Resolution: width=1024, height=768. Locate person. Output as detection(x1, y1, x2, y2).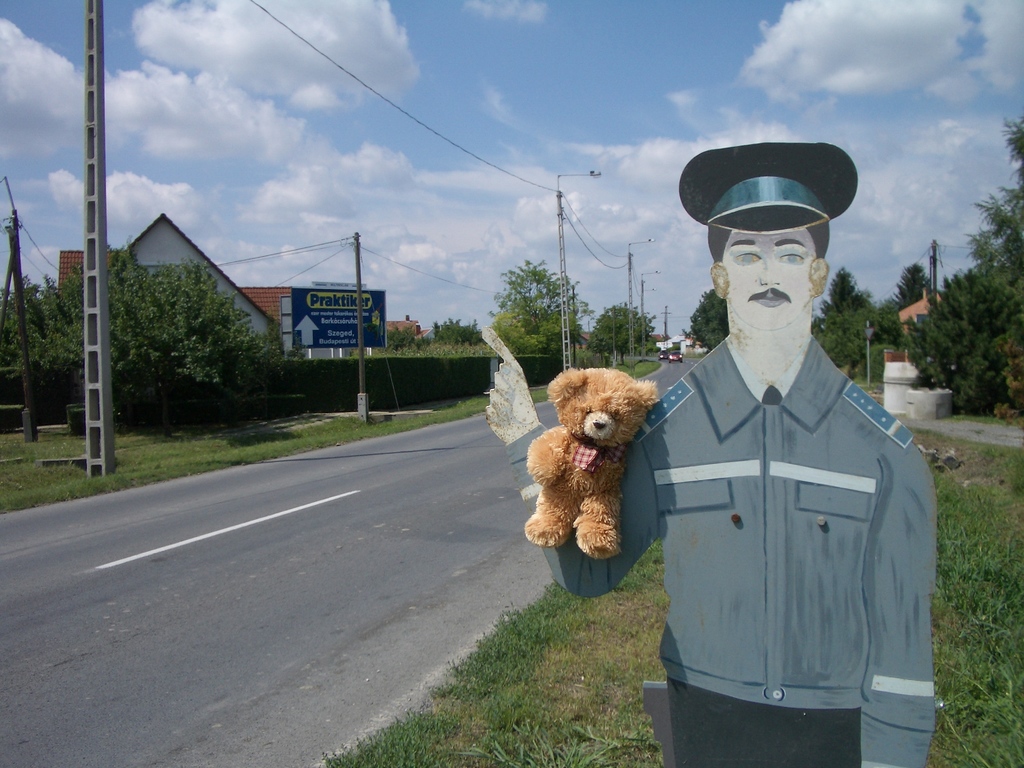
detection(541, 141, 943, 767).
